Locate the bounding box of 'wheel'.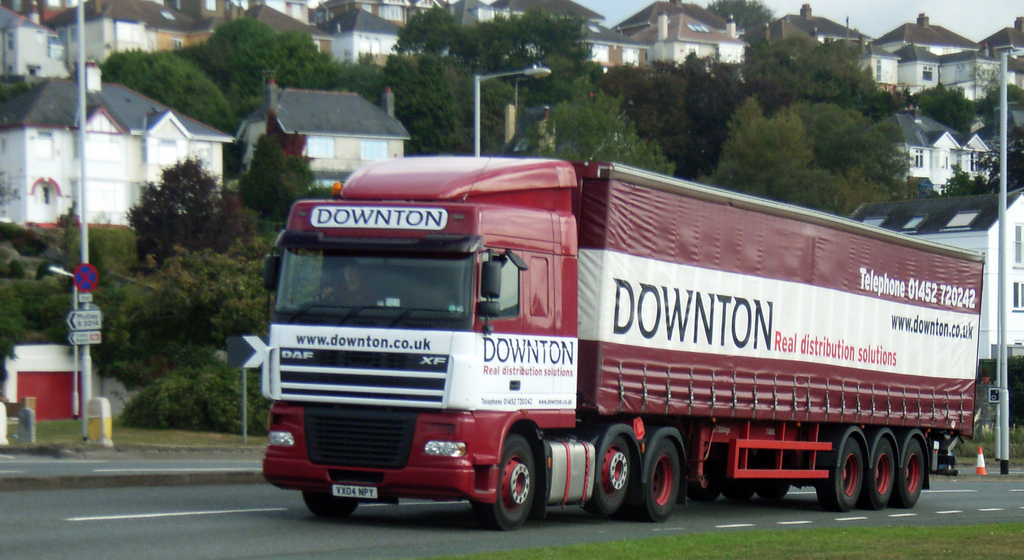
Bounding box: [left=591, top=435, right=632, bottom=517].
